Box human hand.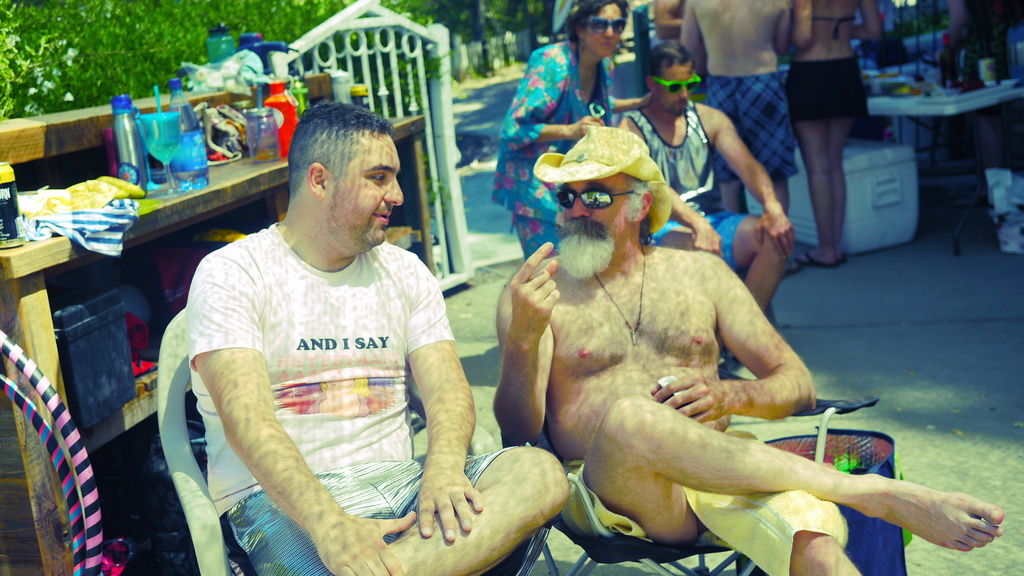
BBox(648, 369, 732, 423).
